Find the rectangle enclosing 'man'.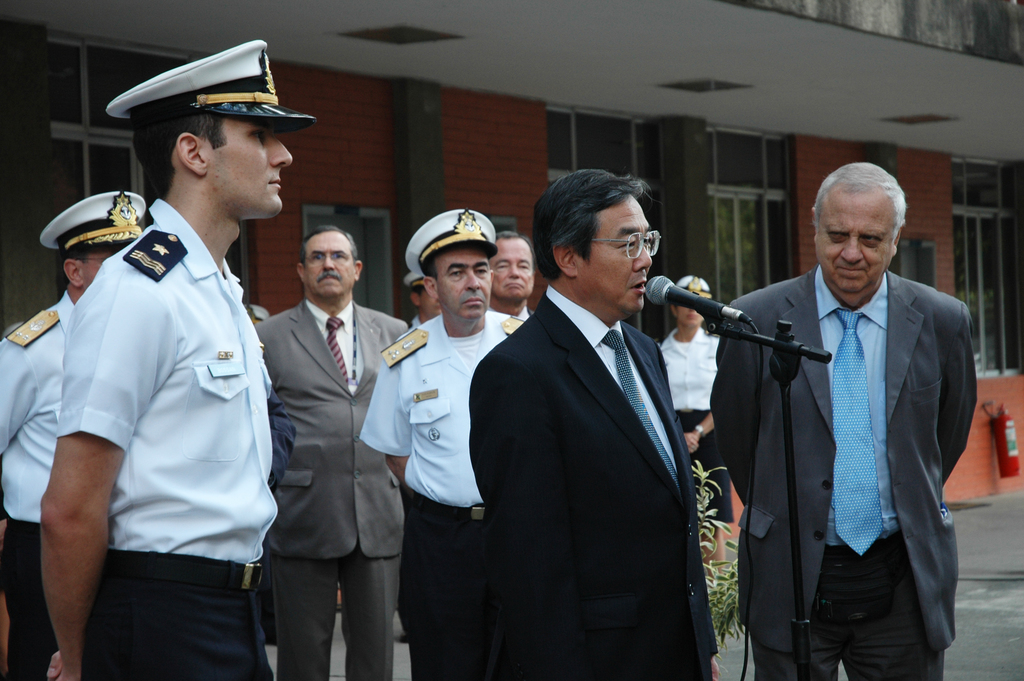
(left=702, top=147, right=990, bottom=680).
